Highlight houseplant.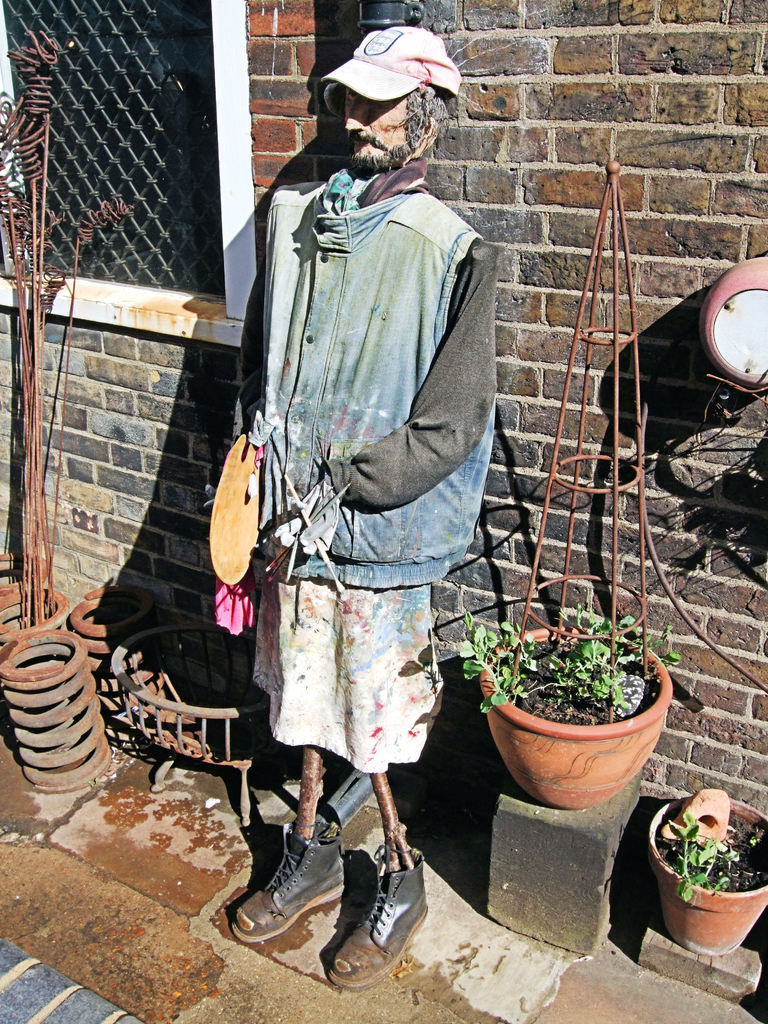
Highlighted region: x1=451, y1=601, x2=690, y2=812.
